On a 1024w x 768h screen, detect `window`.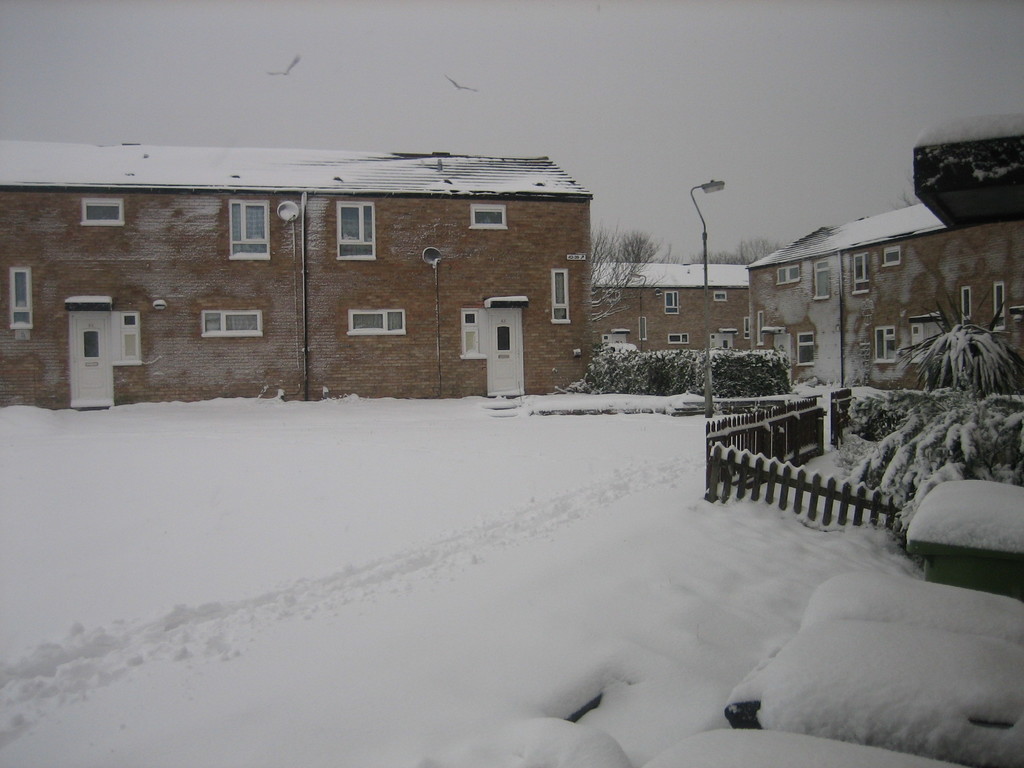
rect(639, 315, 649, 344).
